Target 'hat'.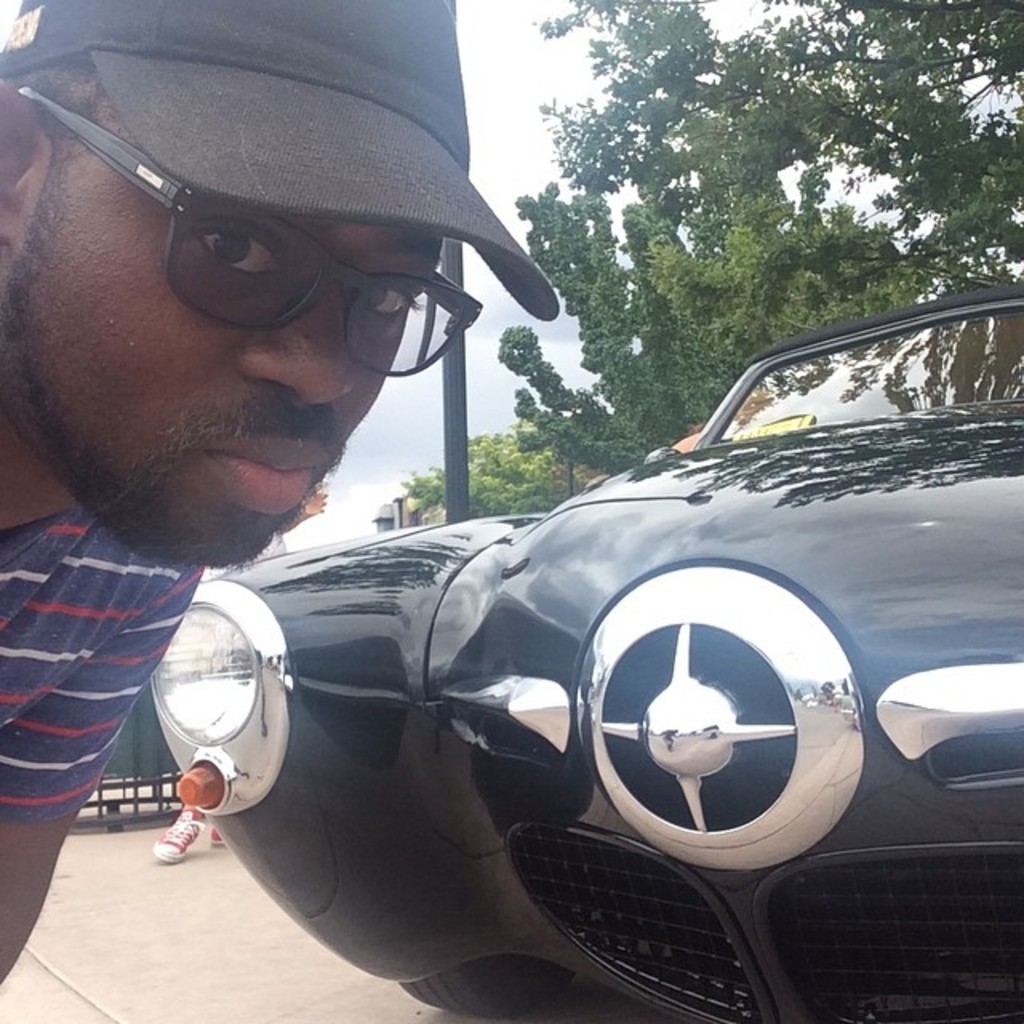
Target region: detection(0, 0, 560, 323).
